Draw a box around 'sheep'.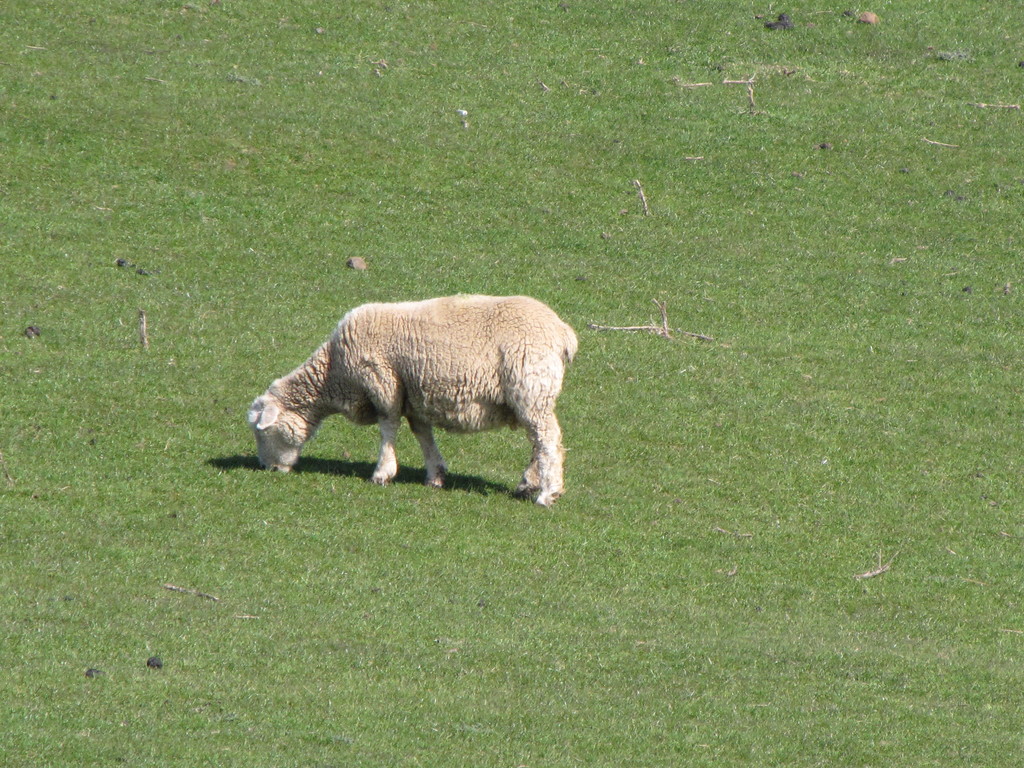
[x1=248, y1=291, x2=582, y2=505].
